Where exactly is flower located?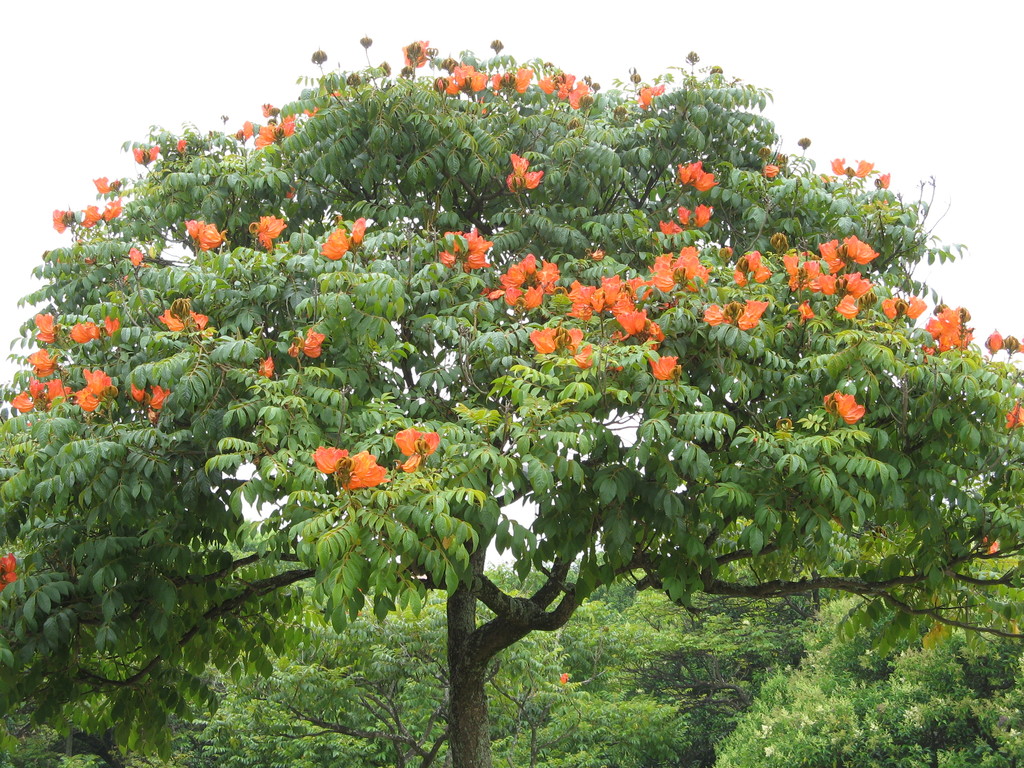
Its bounding box is (left=152, top=145, right=159, bottom=163).
